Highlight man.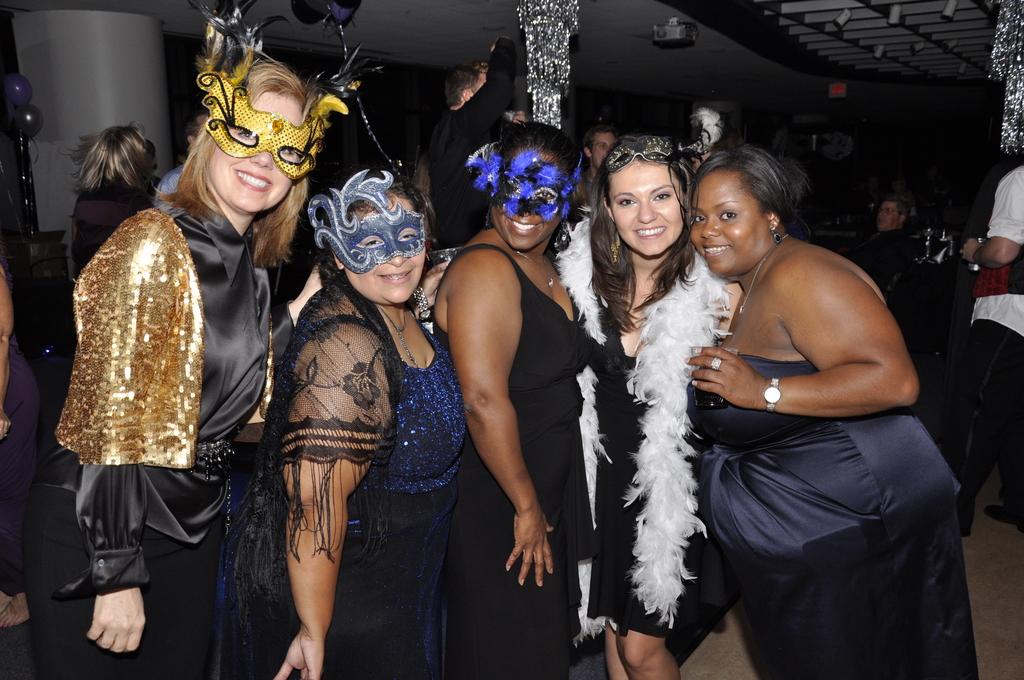
Highlighted region: detection(954, 161, 1023, 534).
